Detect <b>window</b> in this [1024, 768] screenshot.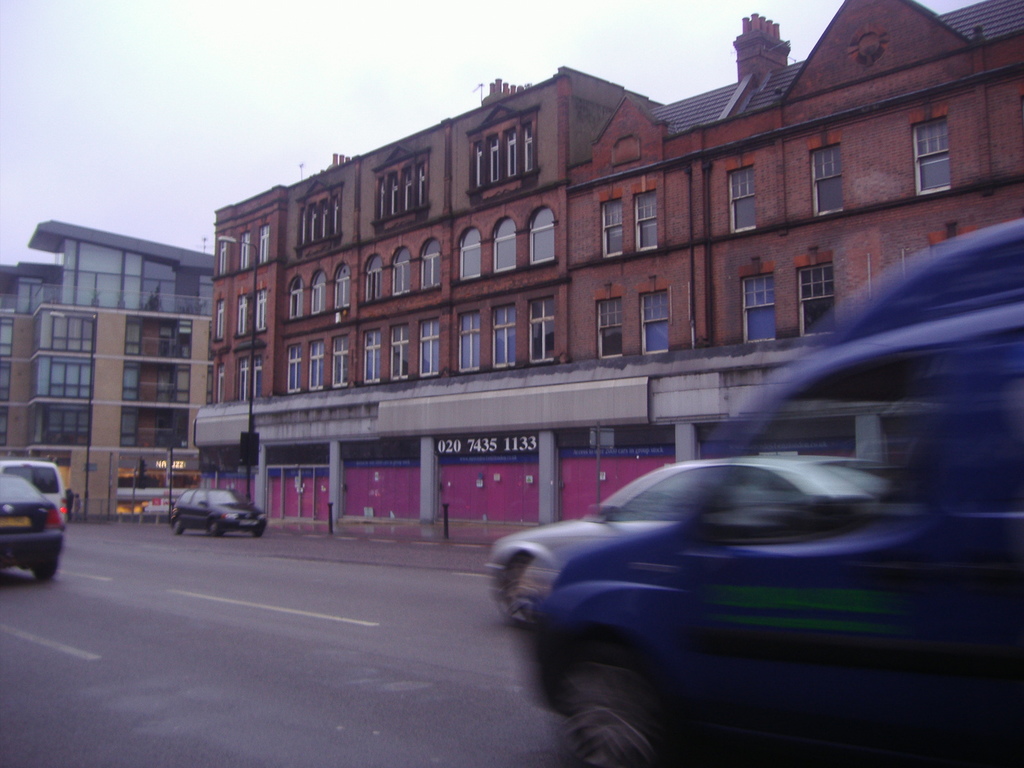
Detection: box=[808, 149, 844, 210].
